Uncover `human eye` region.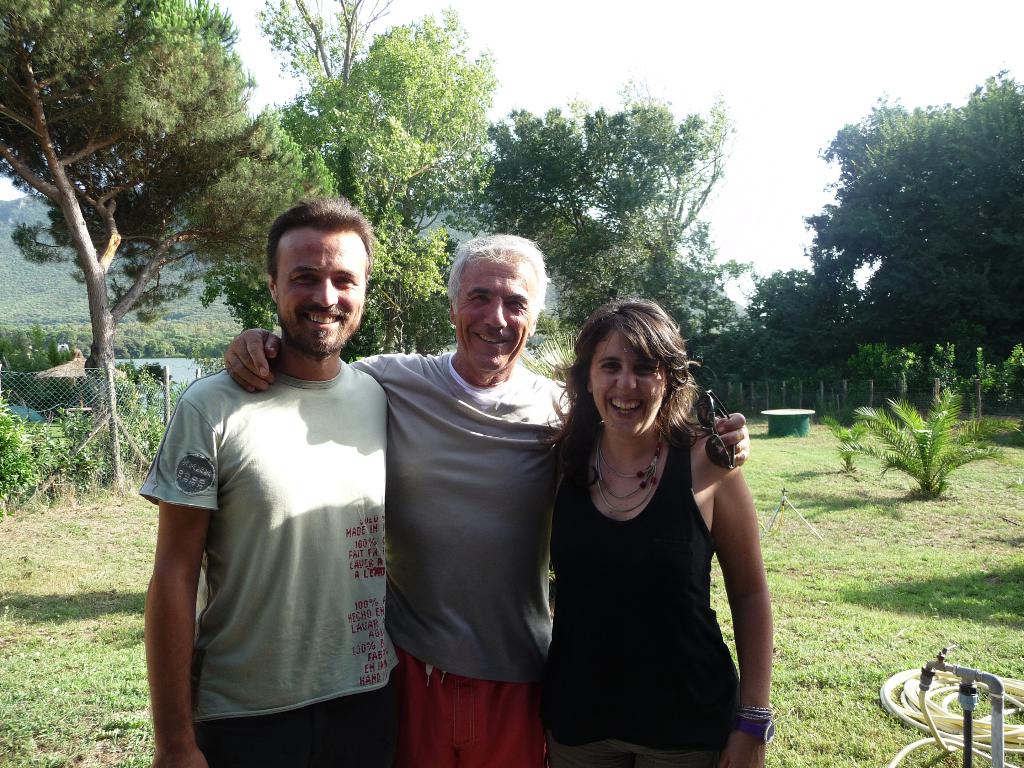
Uncovered: locate(600, 359, 620, 372).
